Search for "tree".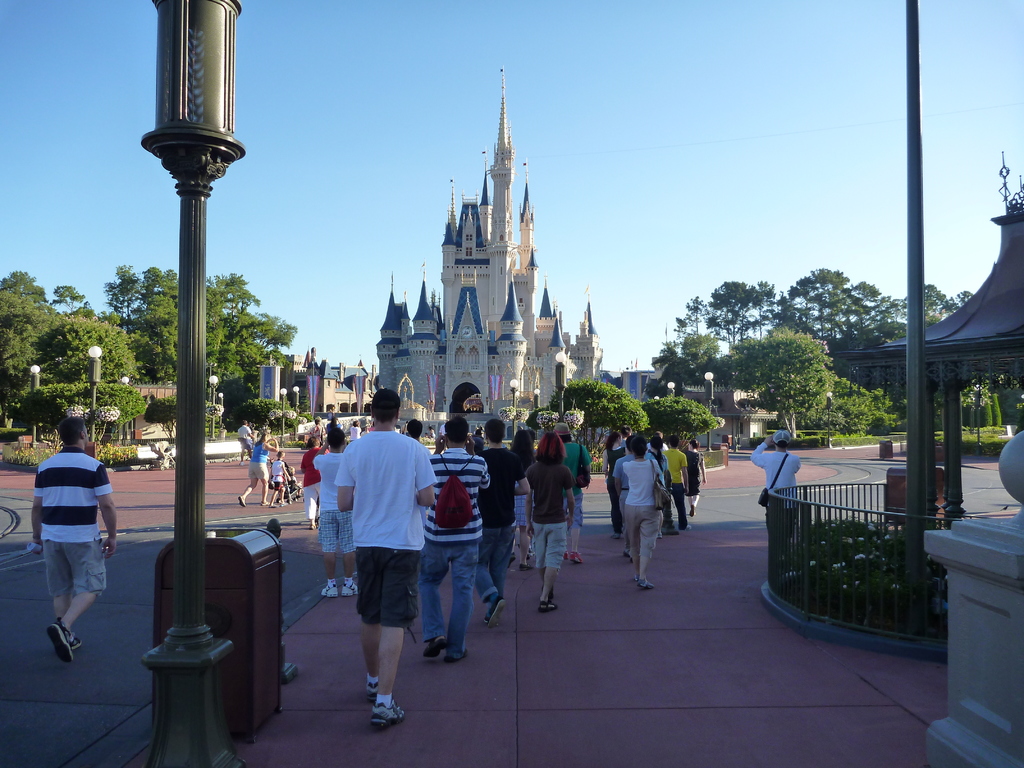
Found at crop(547, 377, 650, 456).
